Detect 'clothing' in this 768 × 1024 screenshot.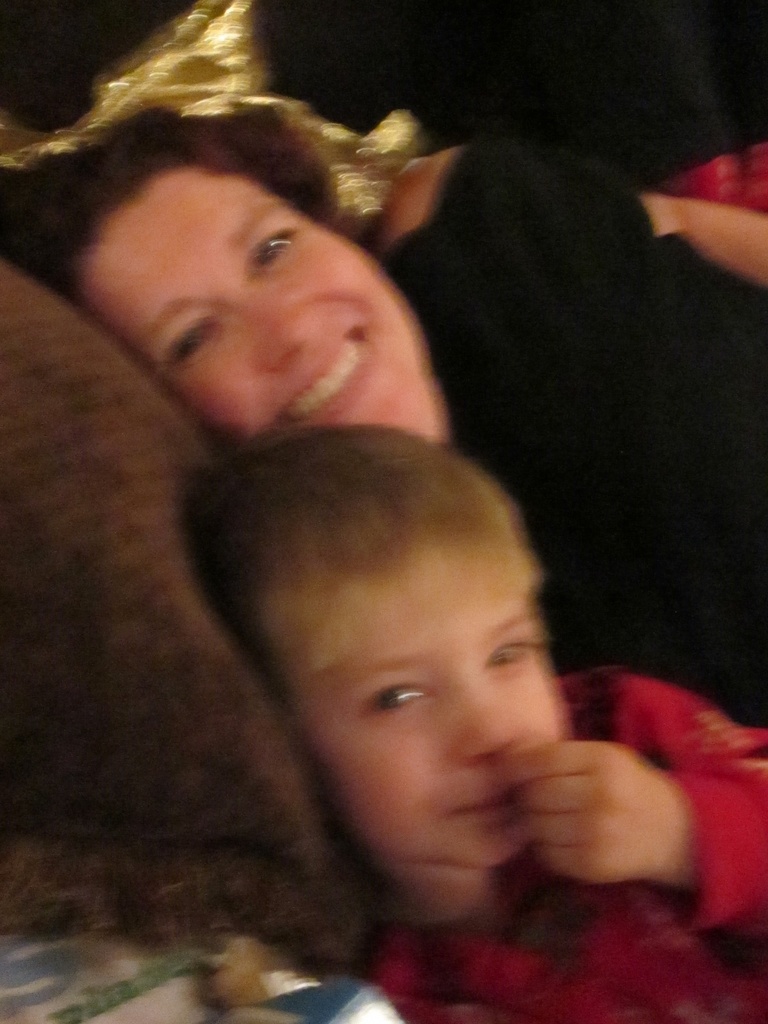
Detection: 373 139 767 721.
